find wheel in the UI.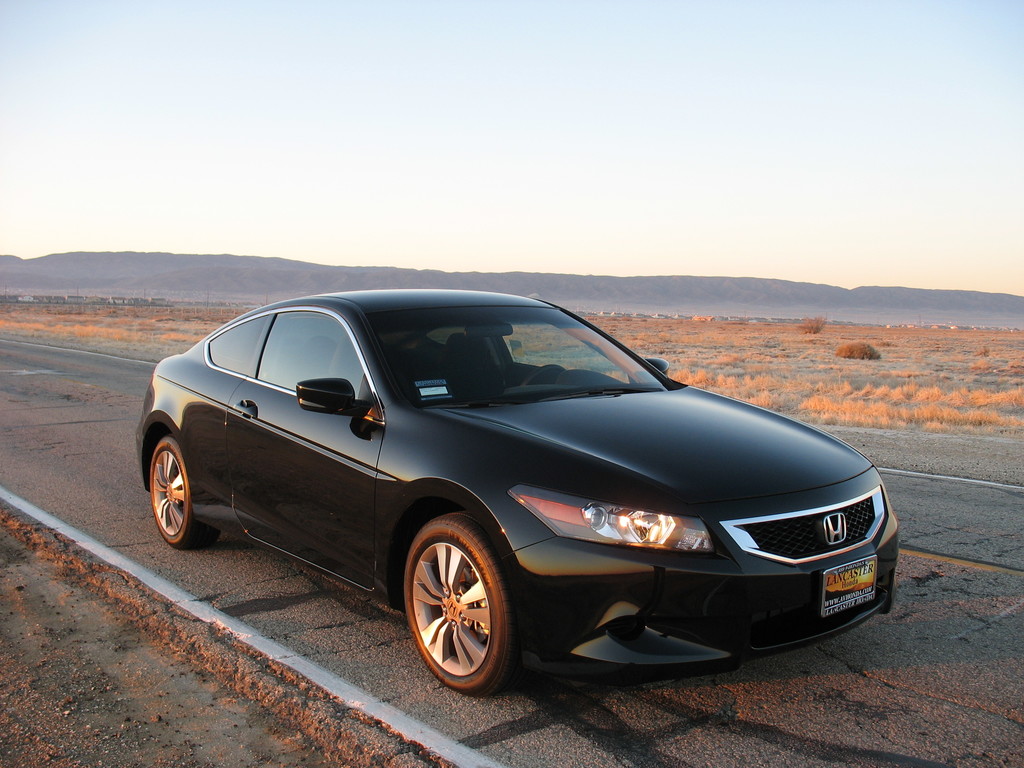
UI element at bbox(522, 363, 566, 389).
